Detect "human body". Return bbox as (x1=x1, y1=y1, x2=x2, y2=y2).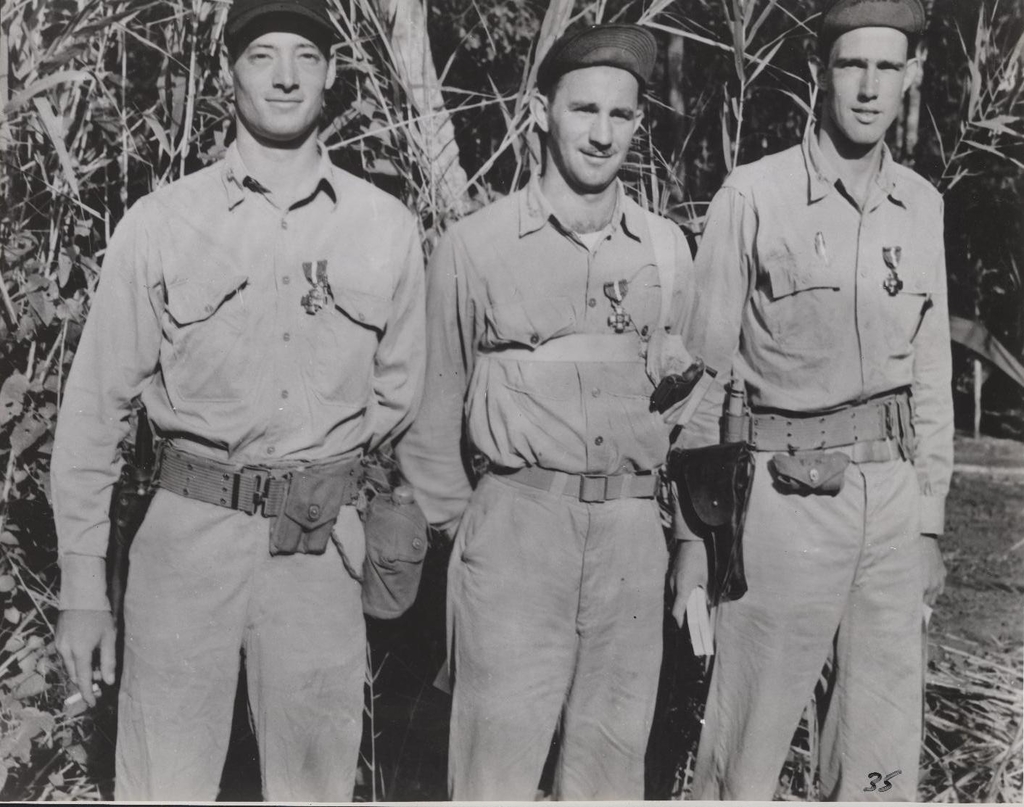
(x1=73, y1=0, x2=455, y2=806).
